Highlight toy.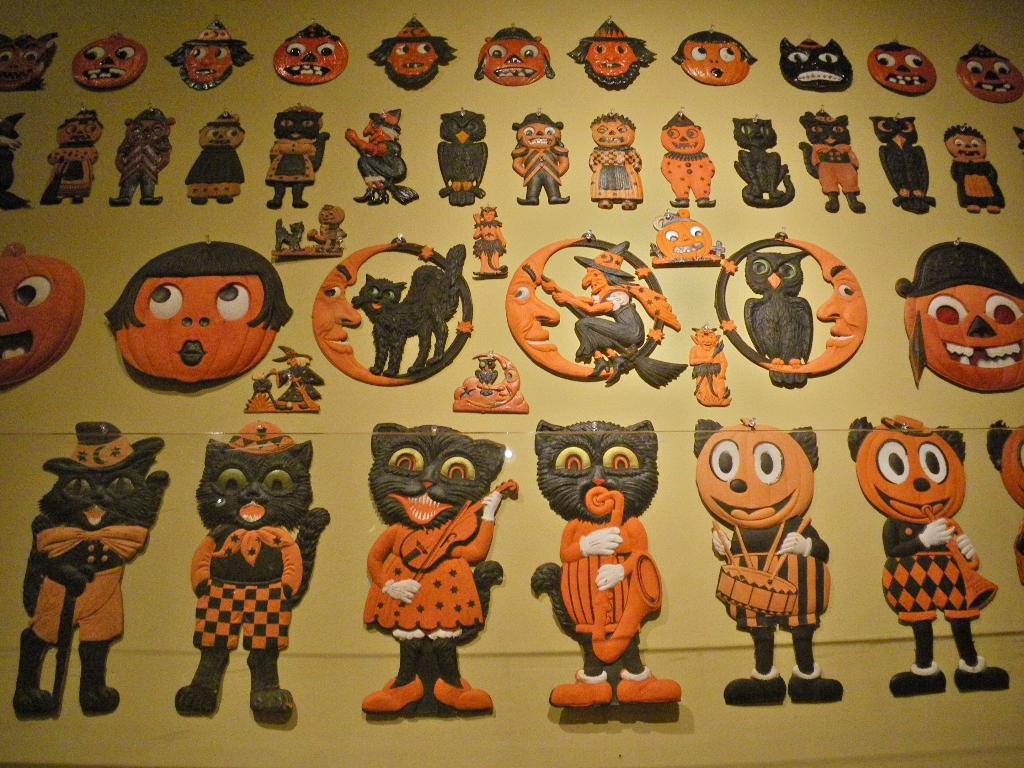
Highlighted region: region(450, 351, 534, 408).
